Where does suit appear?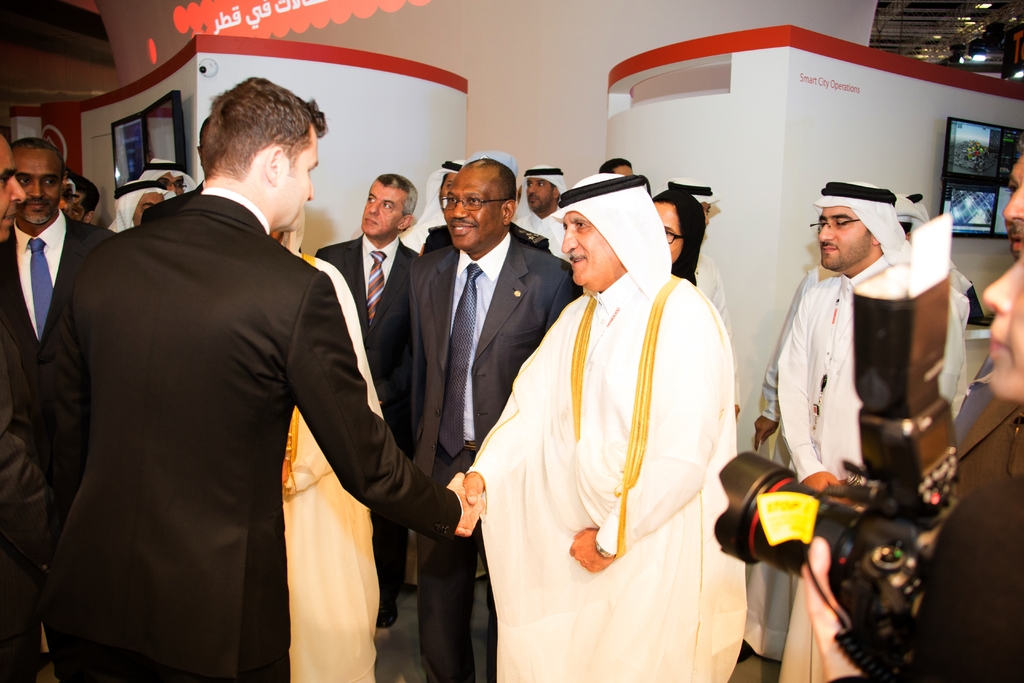
Appears at bbox=[408, 227, 581, 682].
